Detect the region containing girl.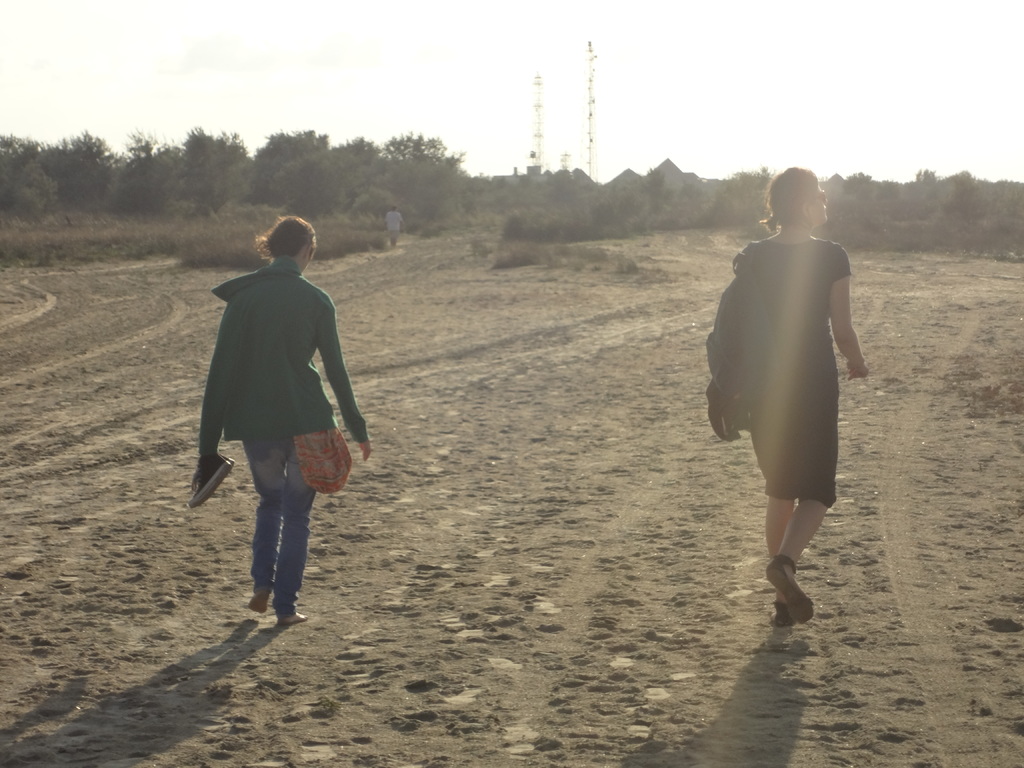
(x1=706, y1=168, x2=868, y2=627).
